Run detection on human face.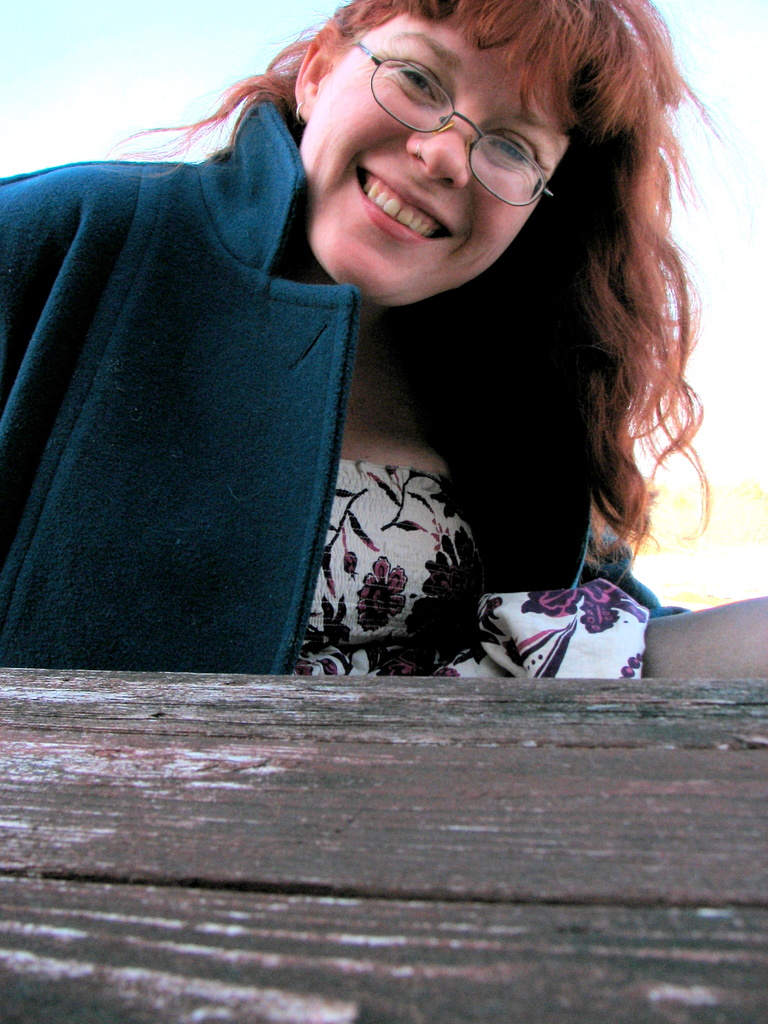
Result: (x1=296, y1=15, x2=564, y2=304).
